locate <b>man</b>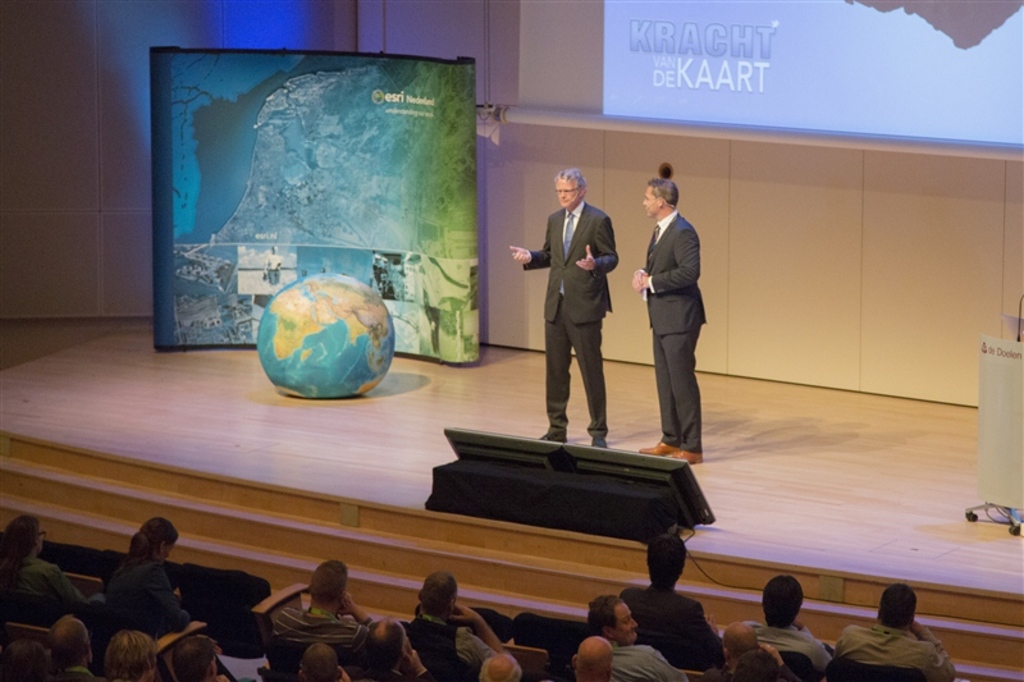
(300,640,347,681)
